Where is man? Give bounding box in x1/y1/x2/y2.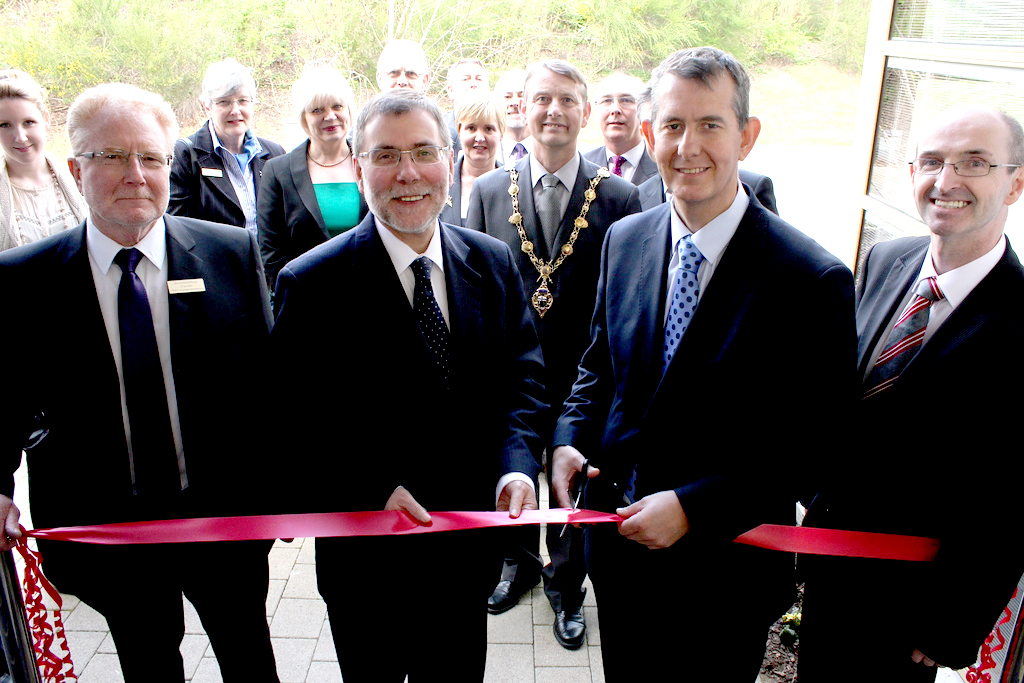
270/90/555/682.
